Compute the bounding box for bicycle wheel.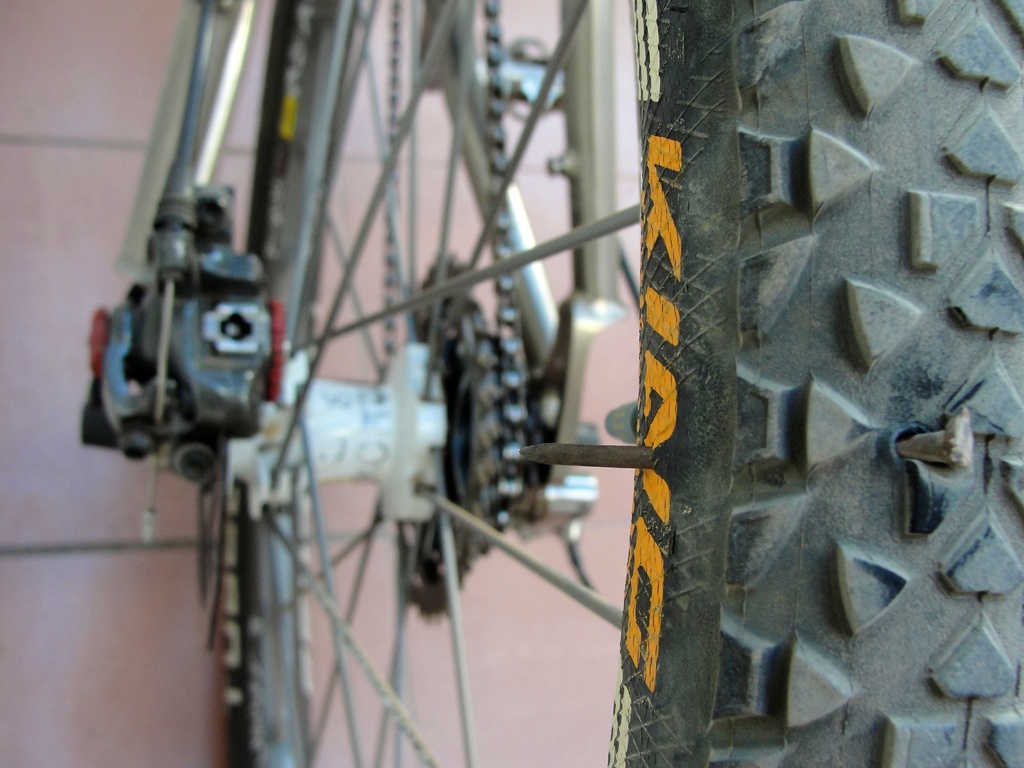
region(83, 2, 794, 697).
